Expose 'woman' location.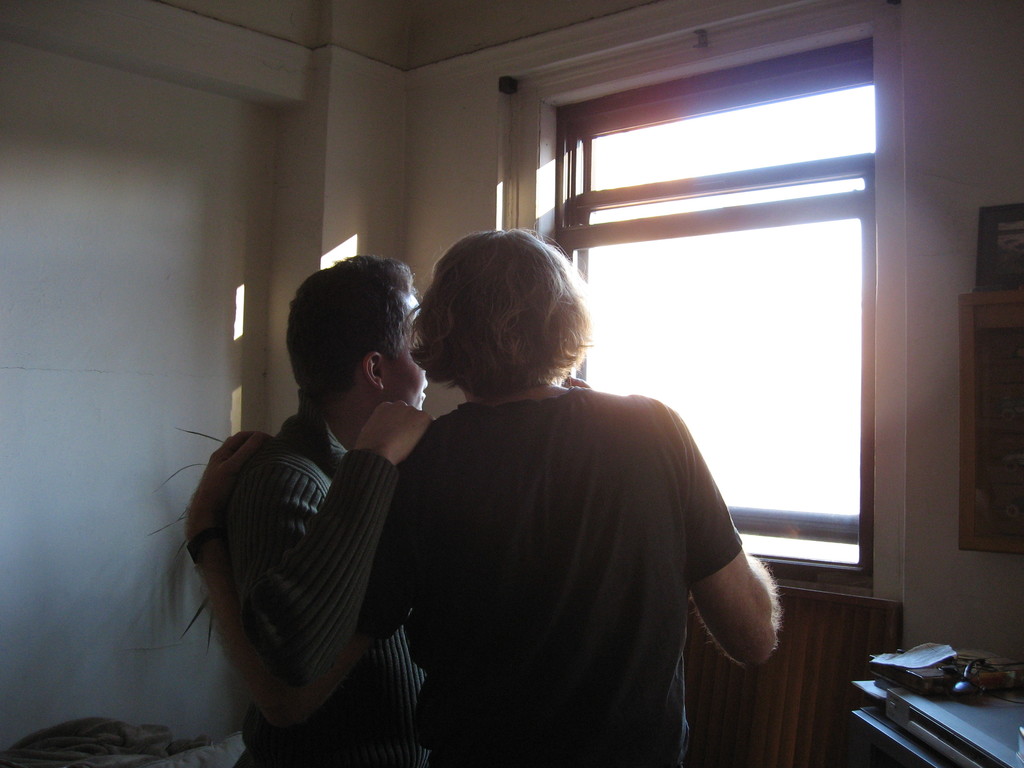
Exposed at pyautogui.locateOnScreen(181, 221, 781, 767).
